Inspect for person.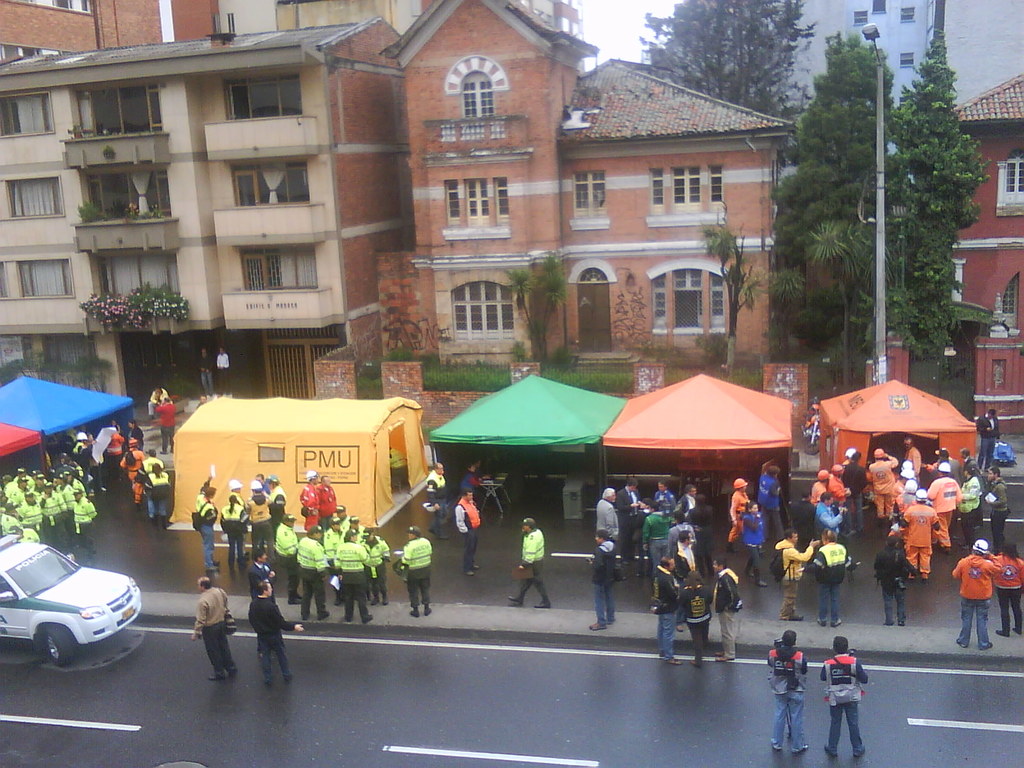
Inspection: 423, 463, 445, 537.
